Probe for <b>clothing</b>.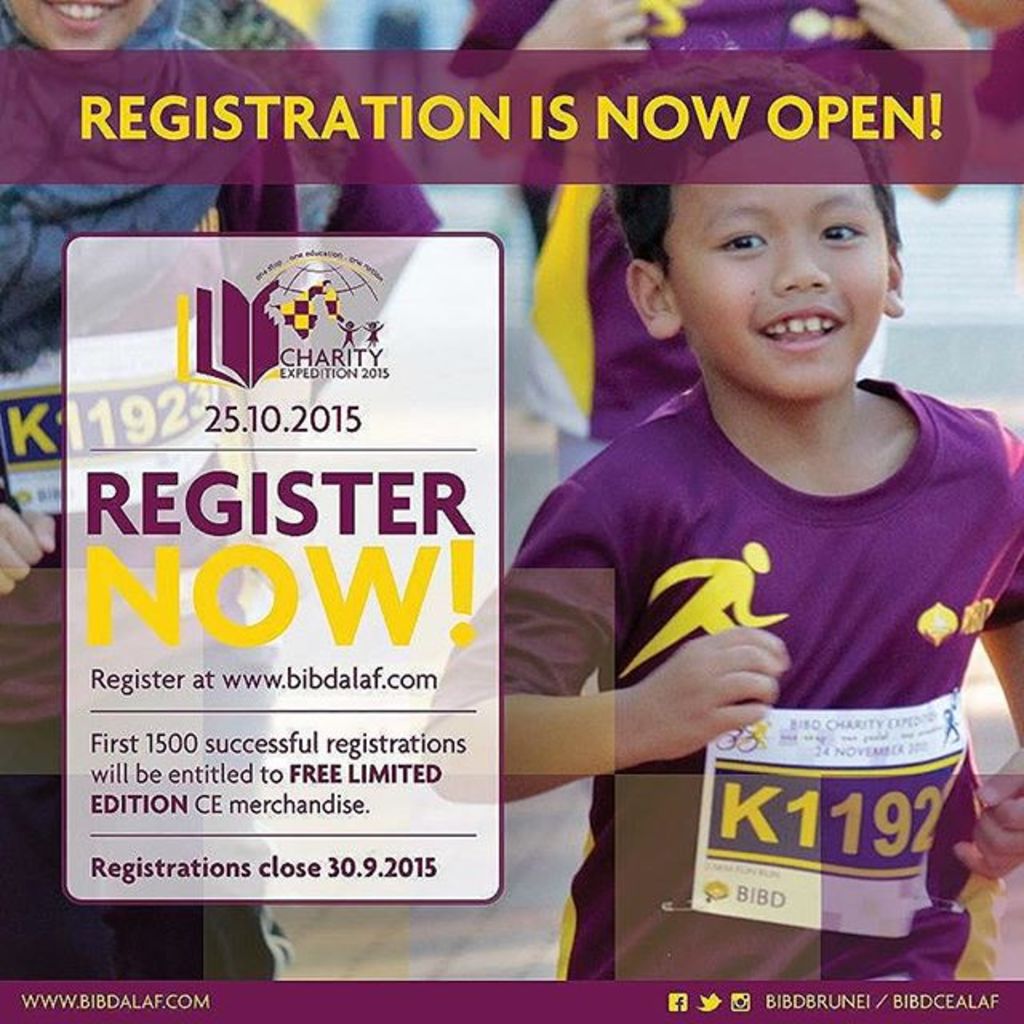
Probe result: box=[555, 334, 1005, 926].
